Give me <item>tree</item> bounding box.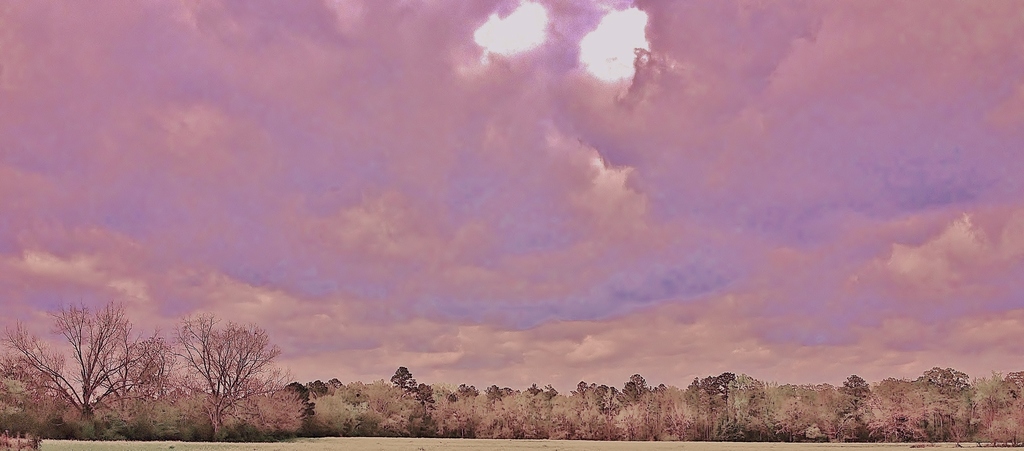
[921, 361, 968, 445].
